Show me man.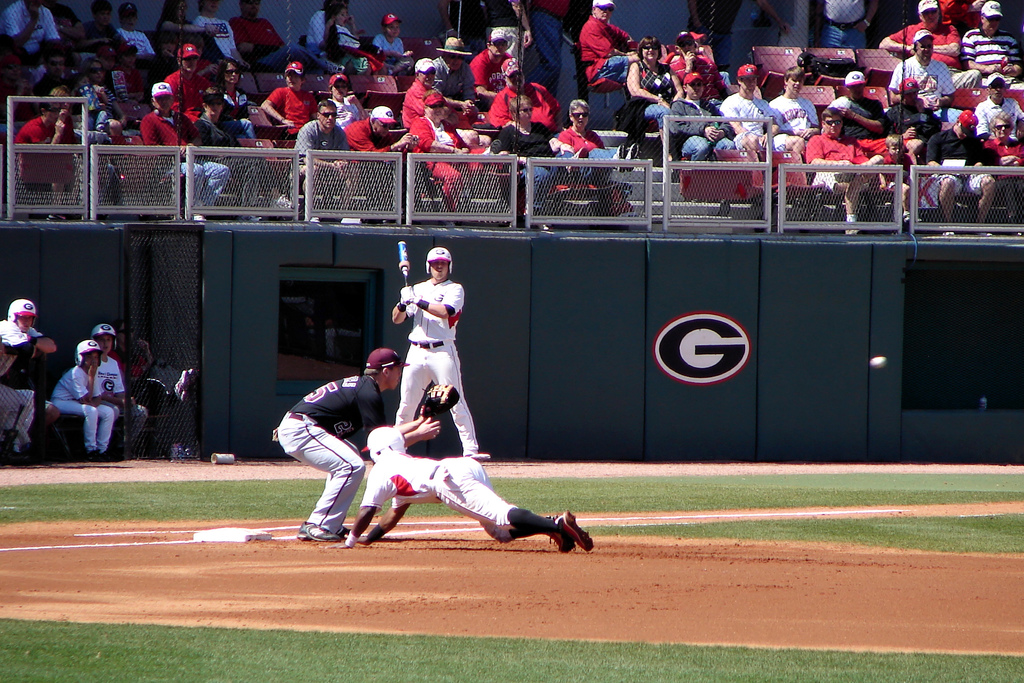
man is here: [left=333, top=424, right=598, bottom=552].
